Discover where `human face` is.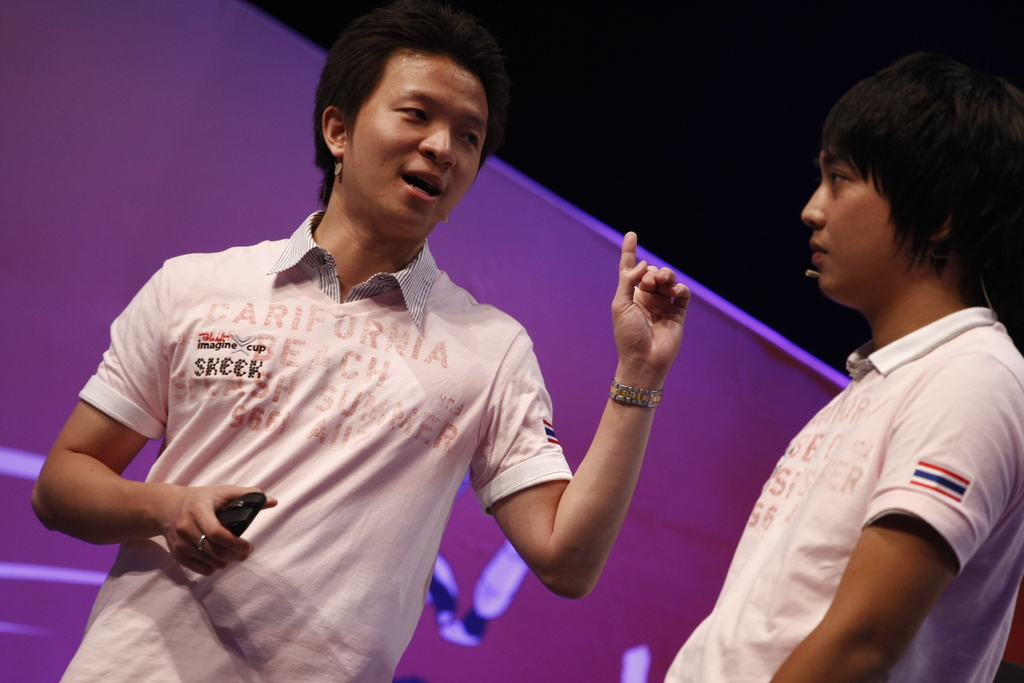
Discovered at bbox(803, 139, 893, 289).
